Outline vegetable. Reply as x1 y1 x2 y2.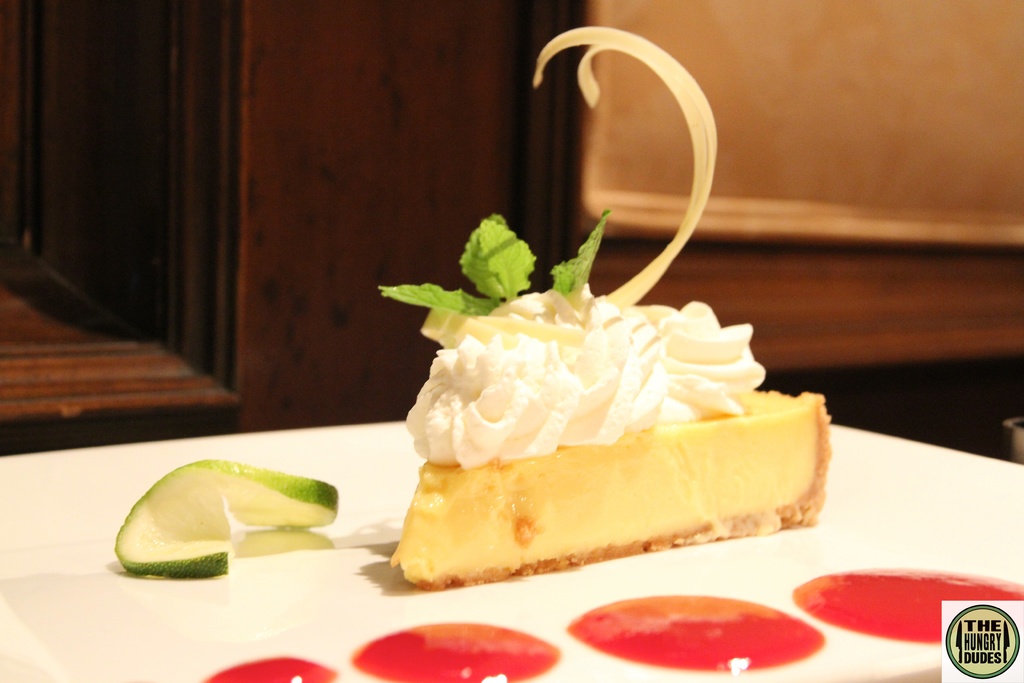
115 457 340 575.
